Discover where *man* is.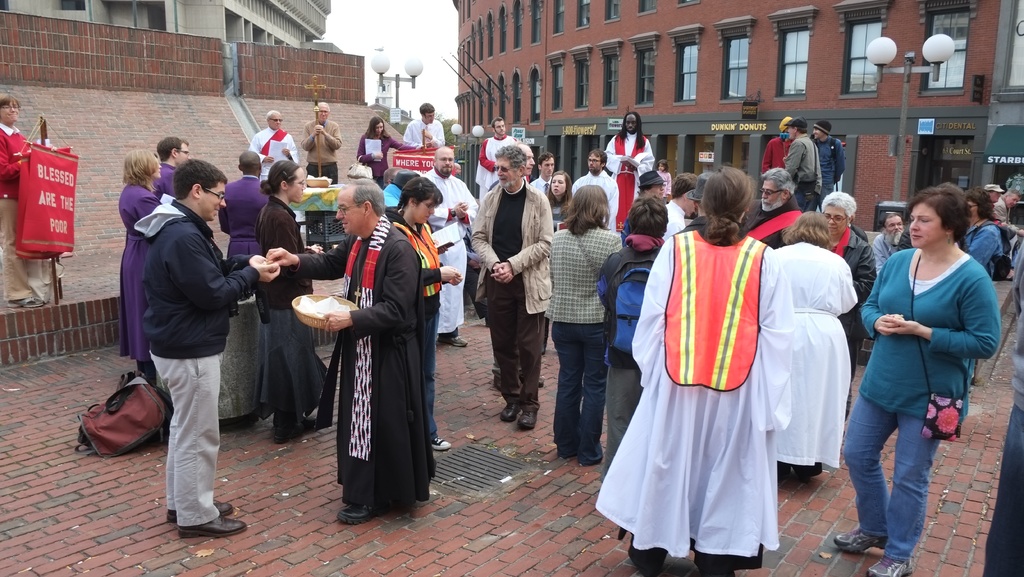
Discovered at [979, 182, 1013, 256].
